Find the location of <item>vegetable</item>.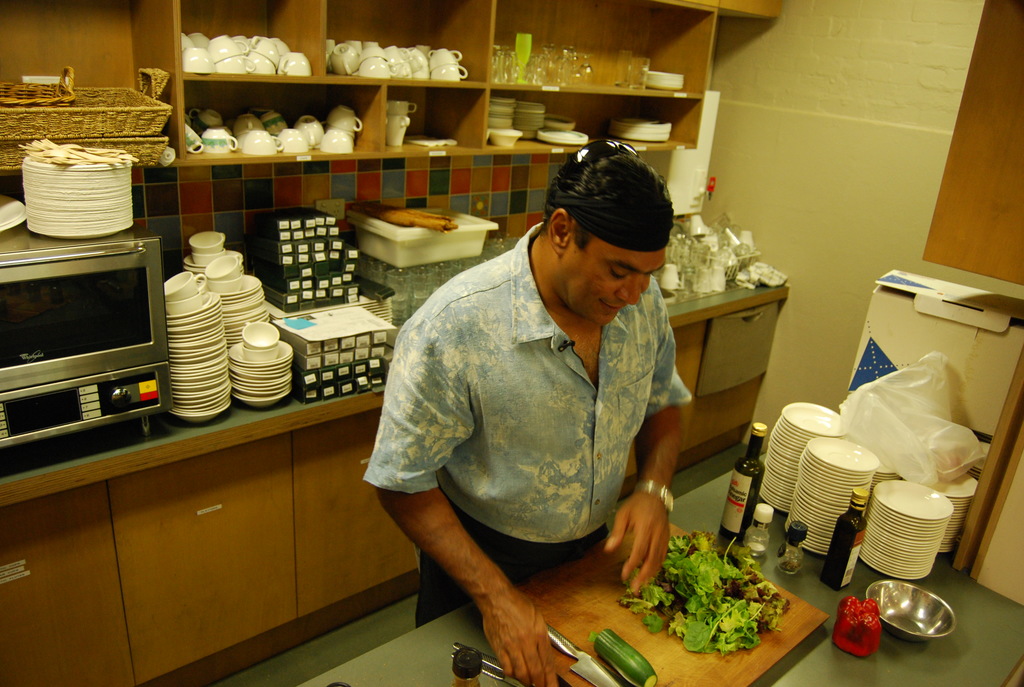
Location: (837, 595, 881, 657).
